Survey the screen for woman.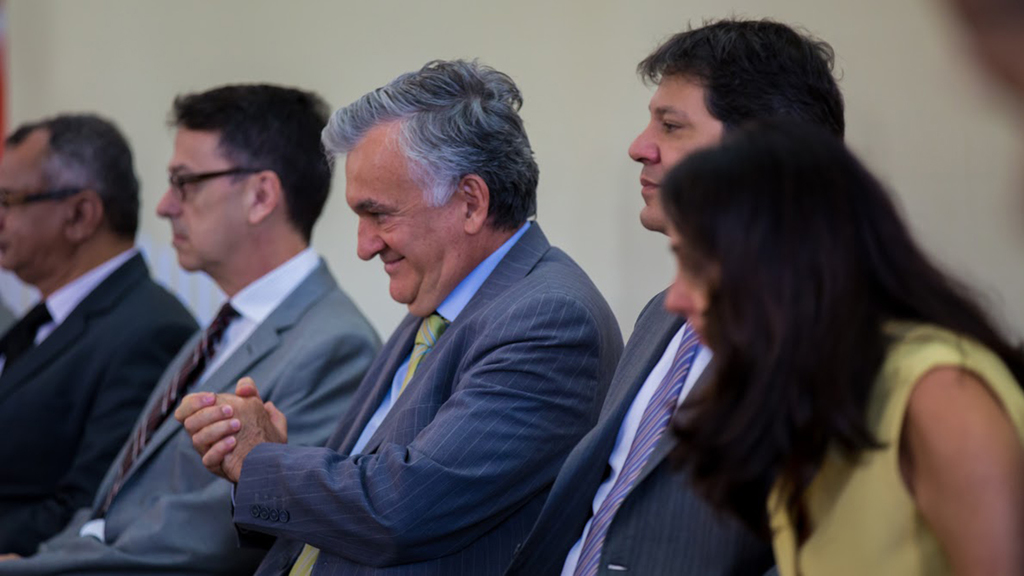
Survey found: <bbox>529, 23, 1023, 575</bbox>.
